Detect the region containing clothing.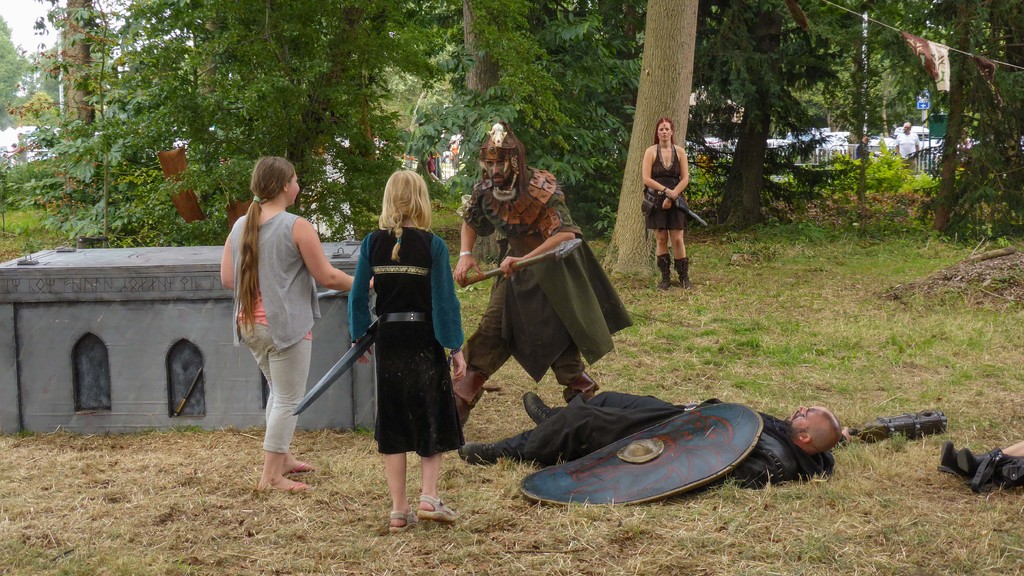
Rect(506, 390, 833, 490).
